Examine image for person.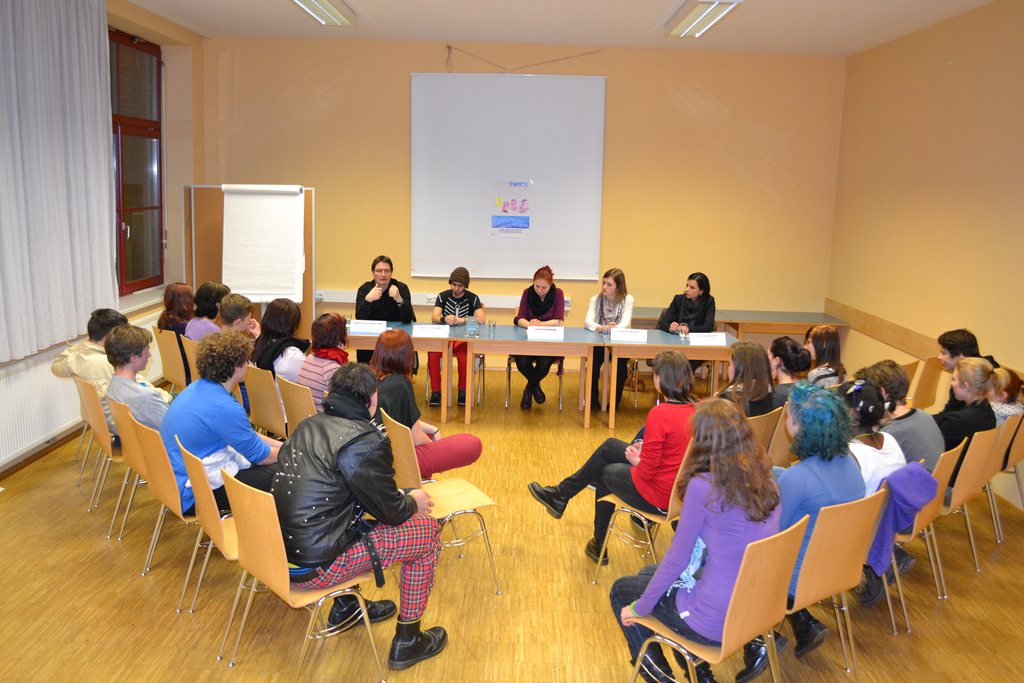
Examination result: BBox(49, 307, 128, 448).
